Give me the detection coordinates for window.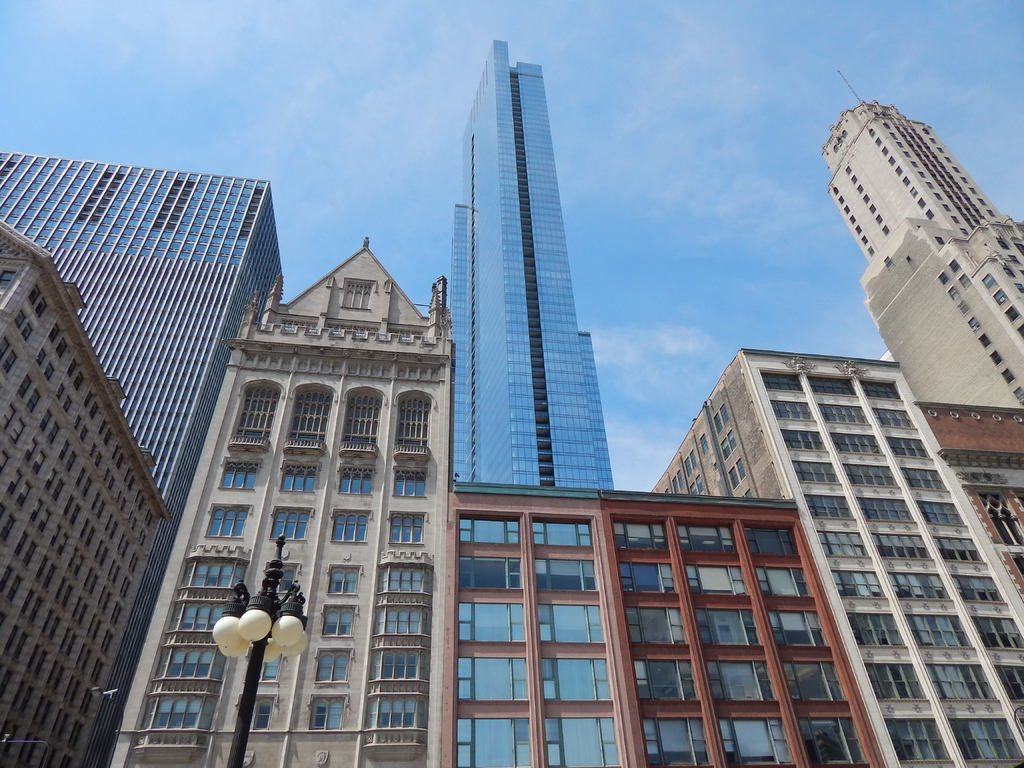
bbox=(915, 664, 999, 715).
